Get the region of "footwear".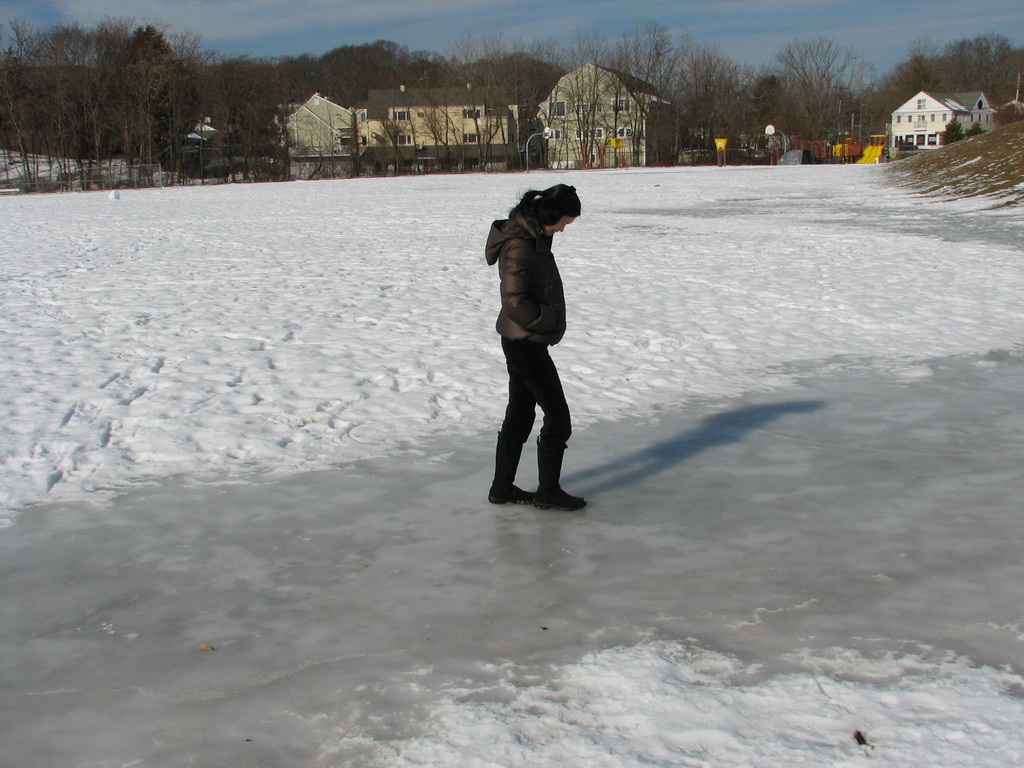
492 431 538 506.
